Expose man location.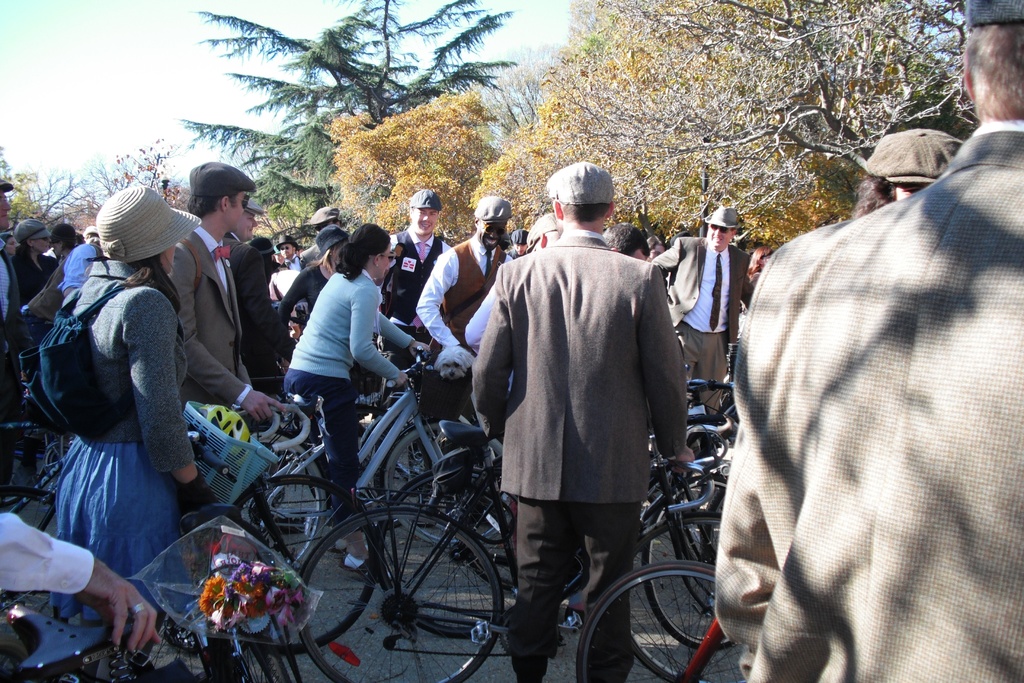
Exposed at 274/236/310/282.
